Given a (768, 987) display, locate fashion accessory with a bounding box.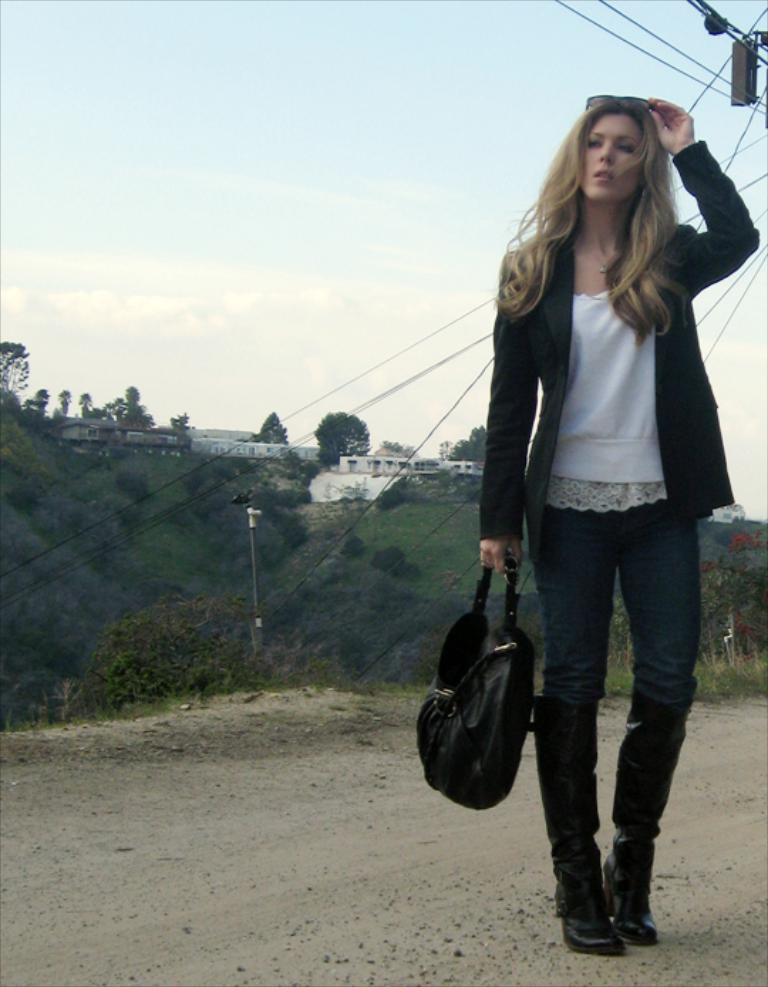
Located: detection(535, 676, 624, 976).
